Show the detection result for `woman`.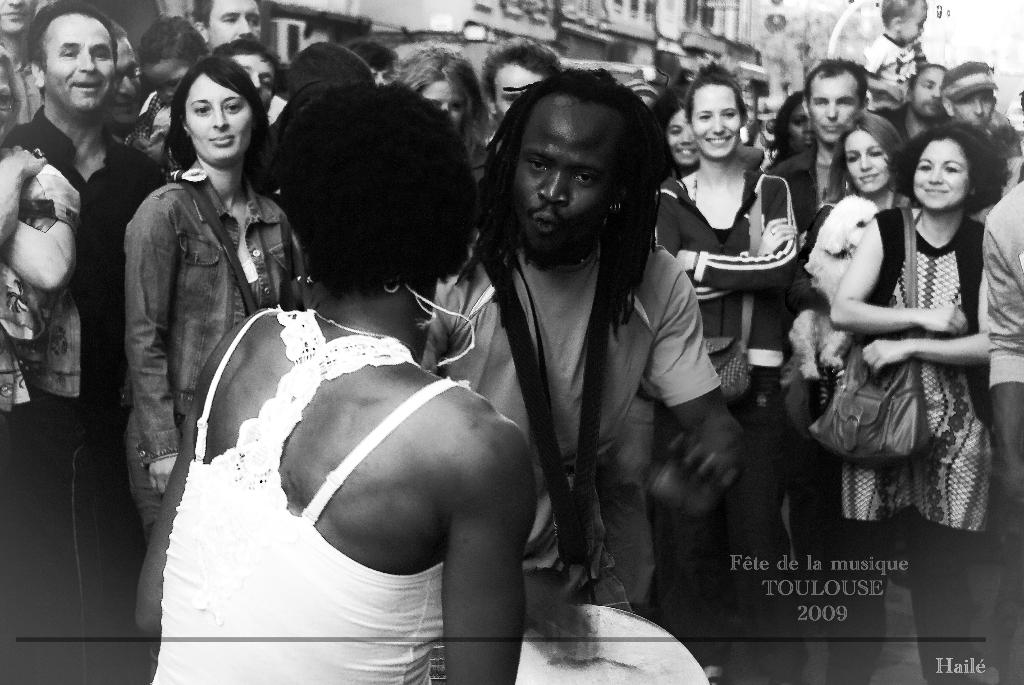
bbox=(783, 116, 915, 626).
